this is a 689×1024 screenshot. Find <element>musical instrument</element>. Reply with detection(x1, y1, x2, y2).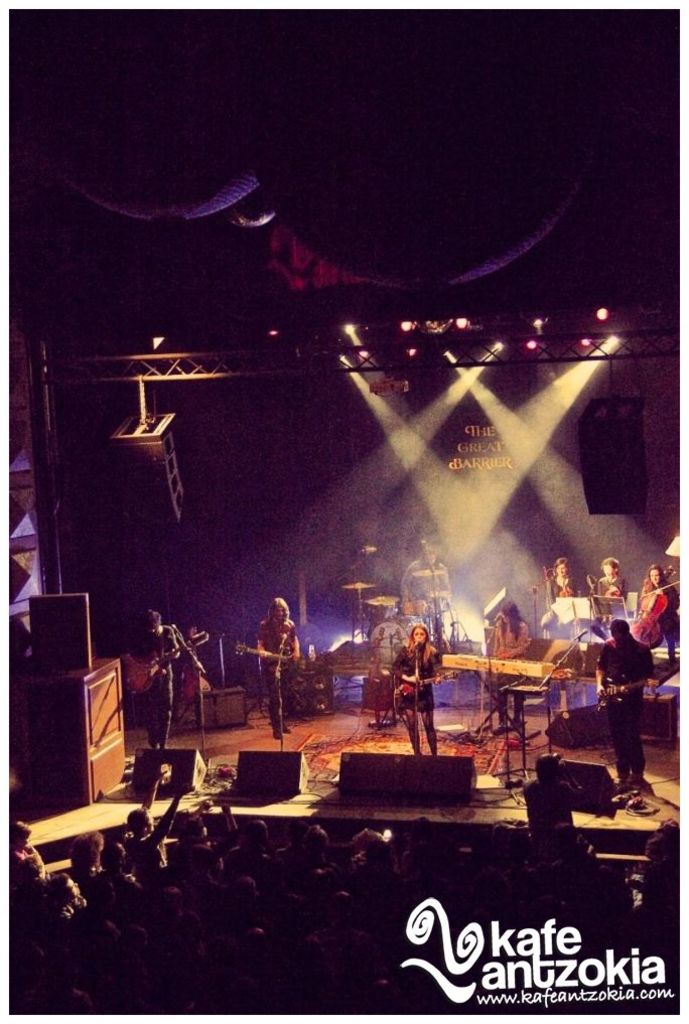
detection(592, 668, 661, 712).
